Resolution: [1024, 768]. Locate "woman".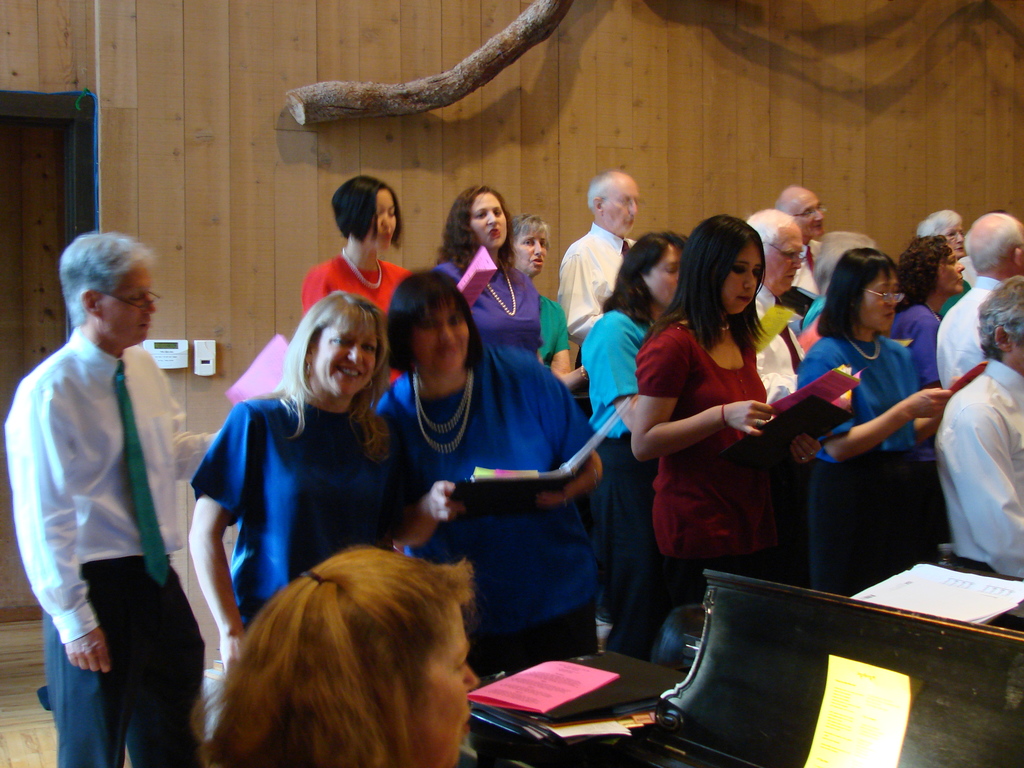
(883, 230, 966, 467).
